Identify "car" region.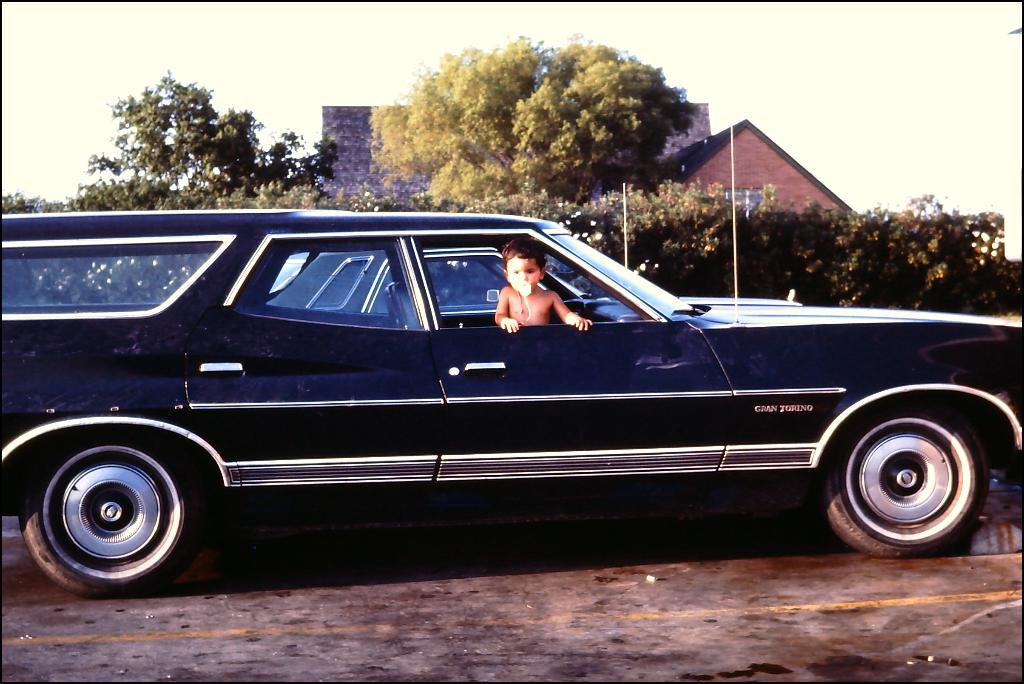
Region: box=[0, 112, 1023, 599].
